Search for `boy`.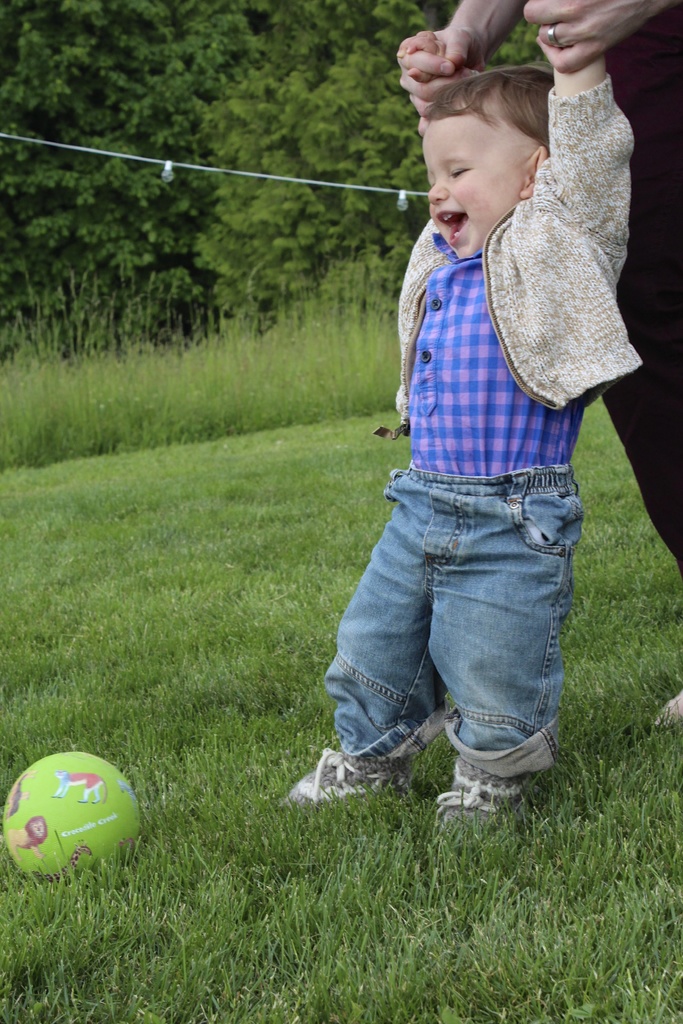
Found at 270:0:641:828.
